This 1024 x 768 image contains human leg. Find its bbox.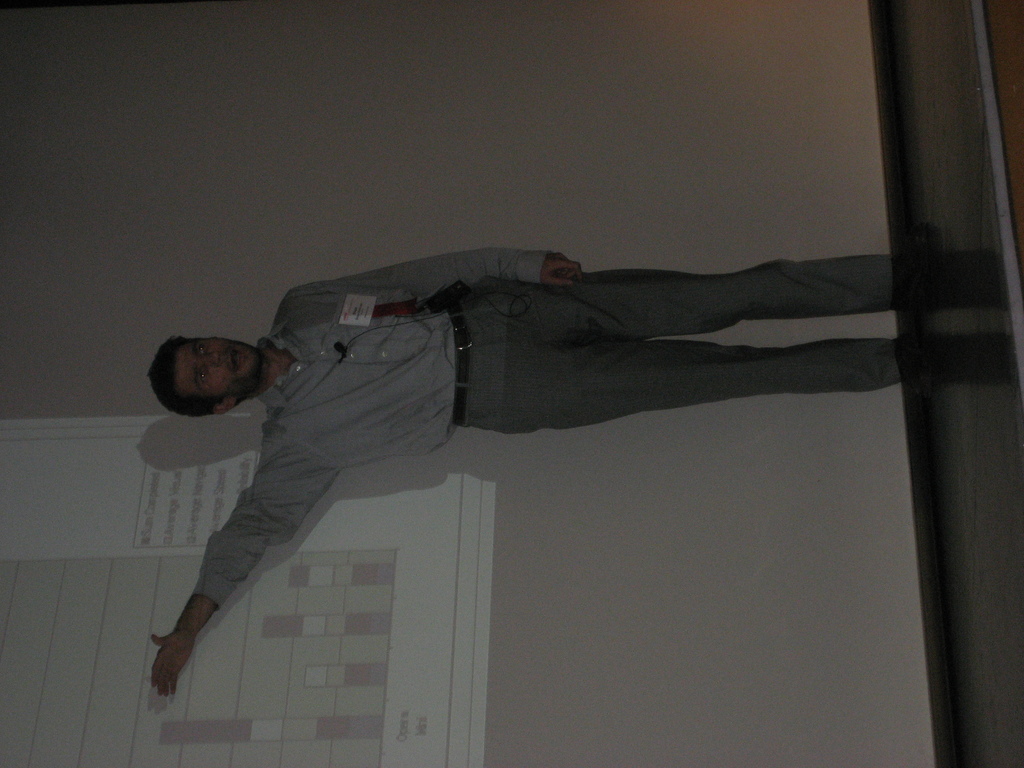
left=529, top=330, right=918, bottom=422.
